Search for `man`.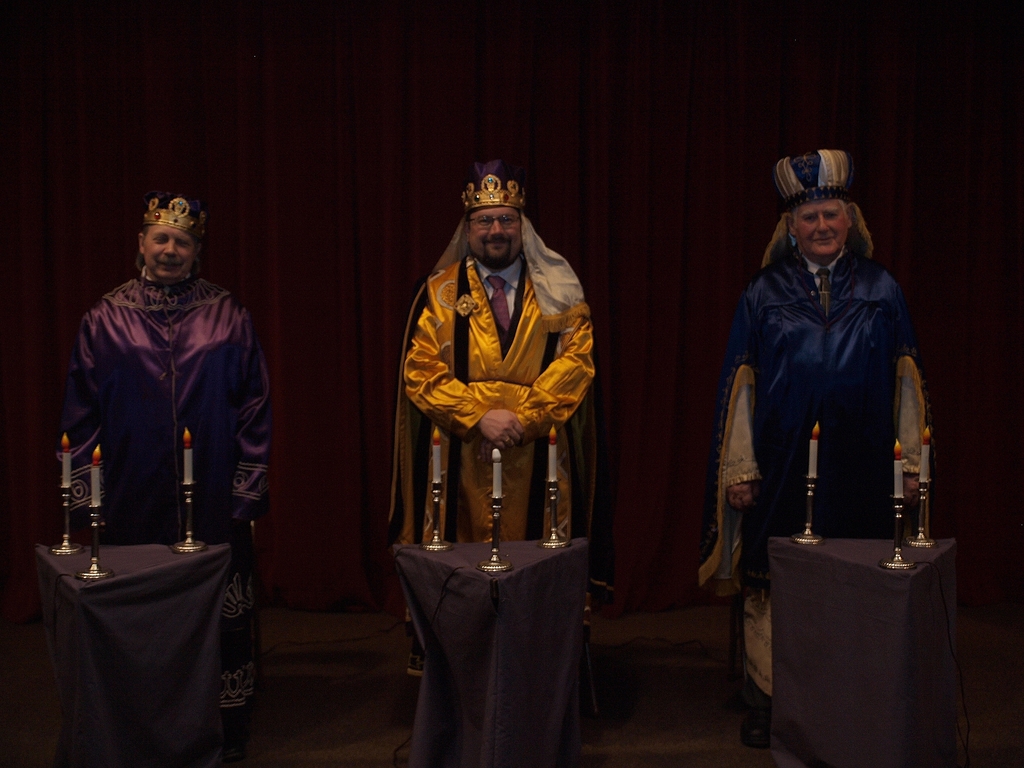
Found at <region>47, 184, 275, 633</region>.
